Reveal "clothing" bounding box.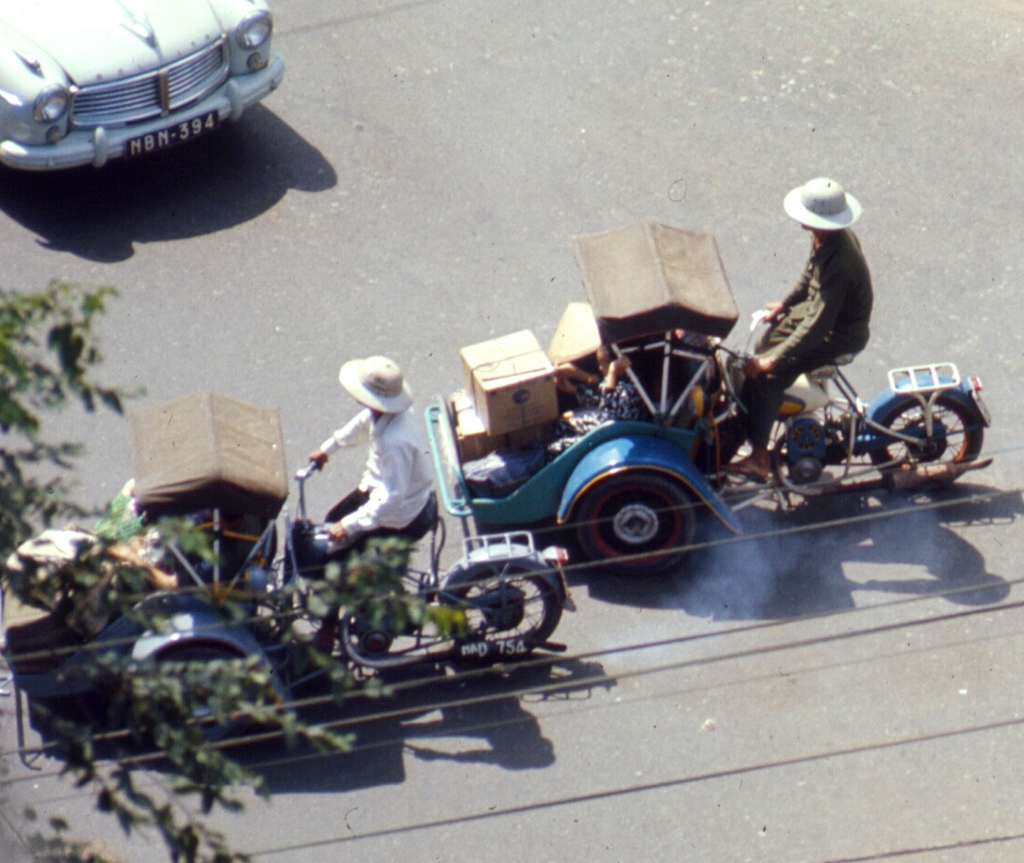
Revealed: box(751, 223, 869, 436).
